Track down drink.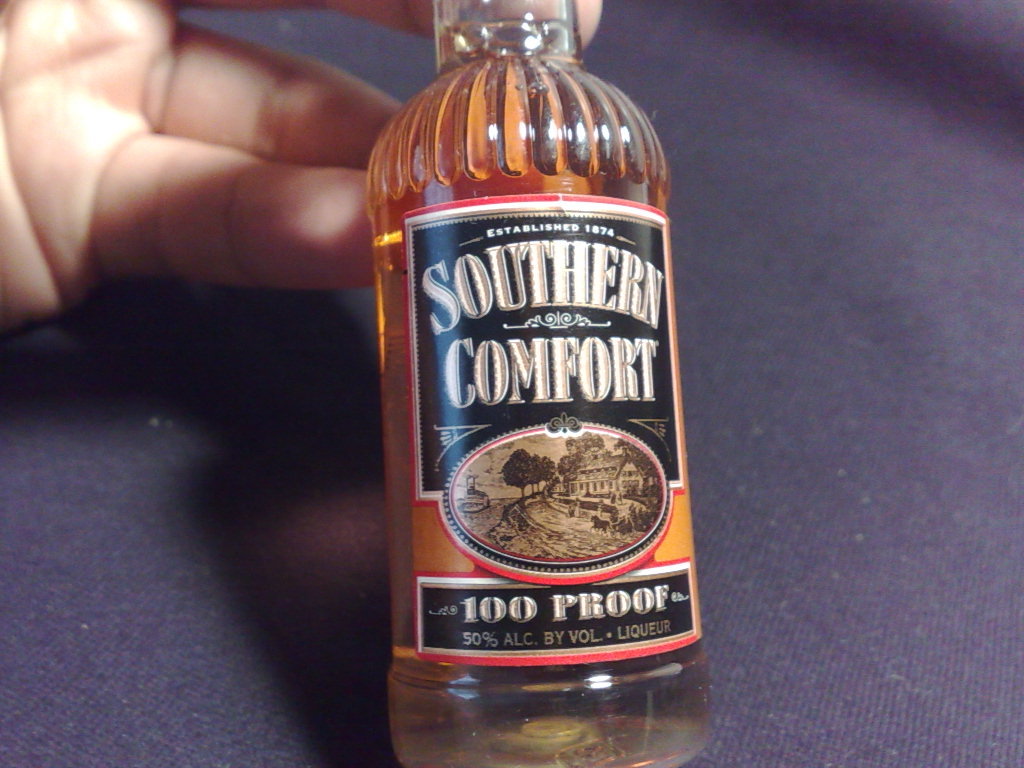
Tracked to (354,17,682,737).
